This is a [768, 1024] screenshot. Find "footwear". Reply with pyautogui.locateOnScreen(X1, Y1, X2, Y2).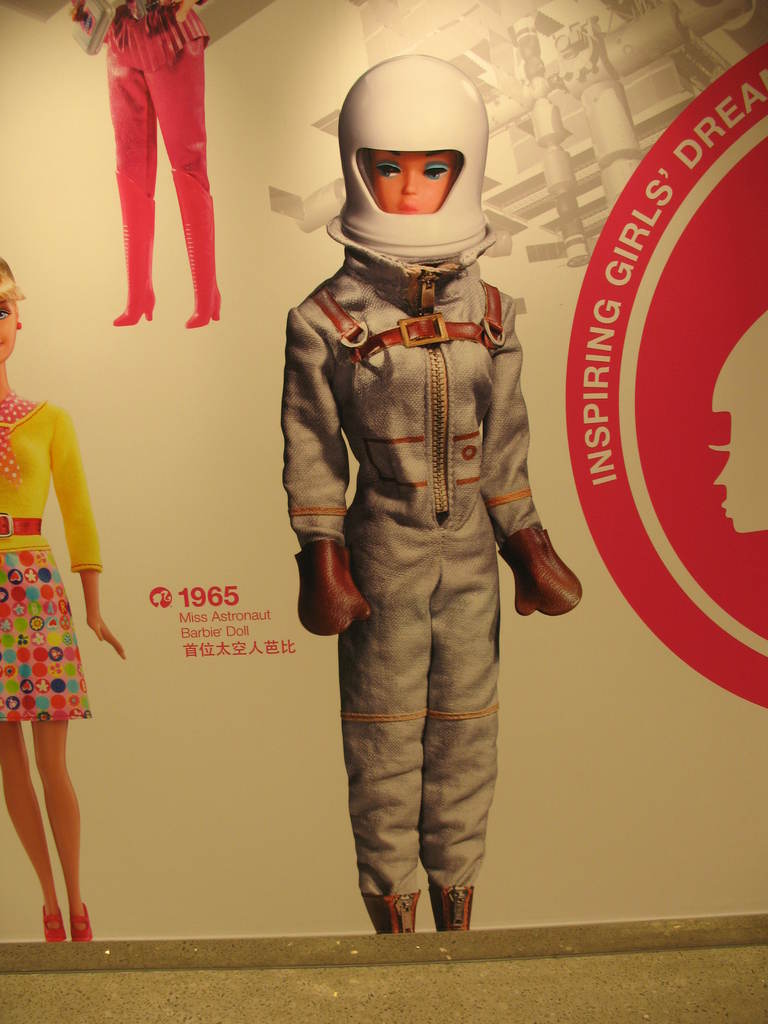
pyautogui.locateOnScreen(41, 892, 62, 944).
